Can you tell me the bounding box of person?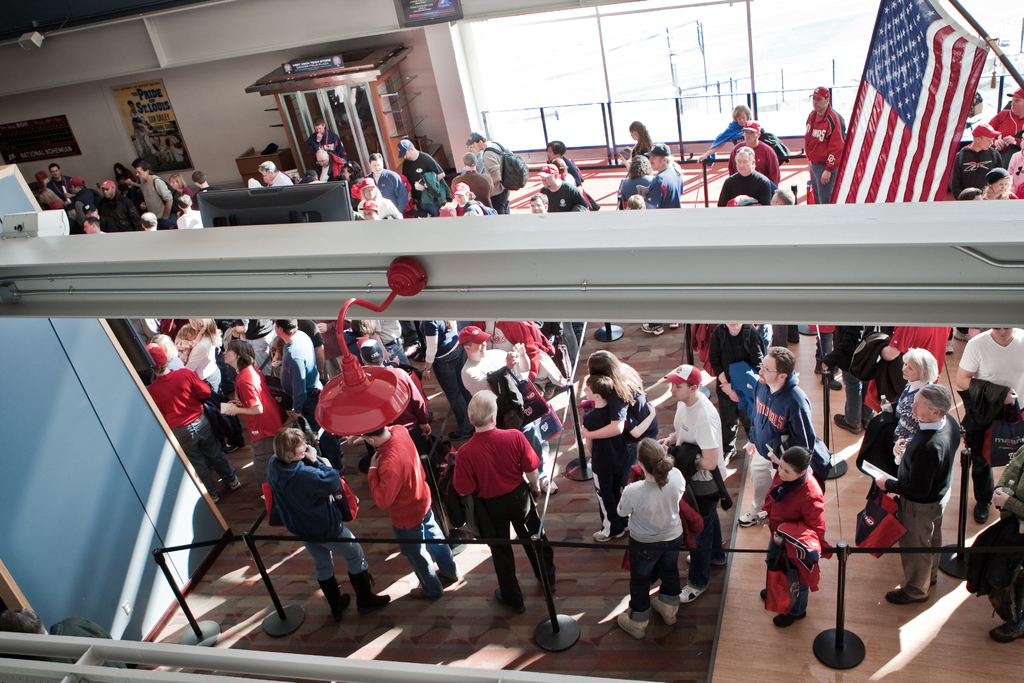
region(536, 164, 589, 210).
